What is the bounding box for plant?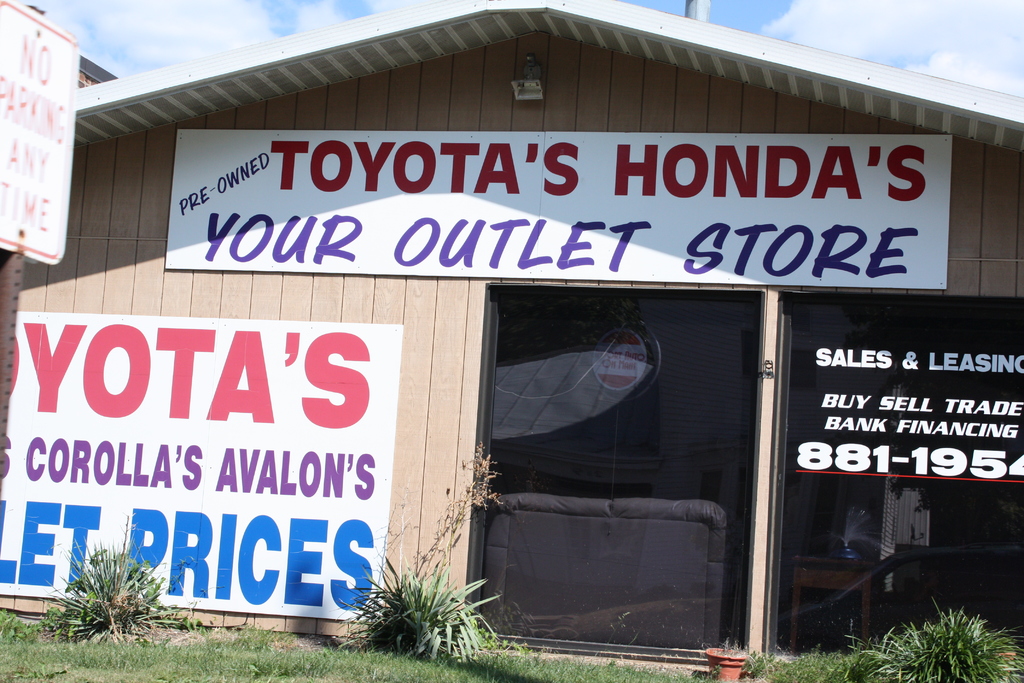
box(328, 559, 524, 664).
